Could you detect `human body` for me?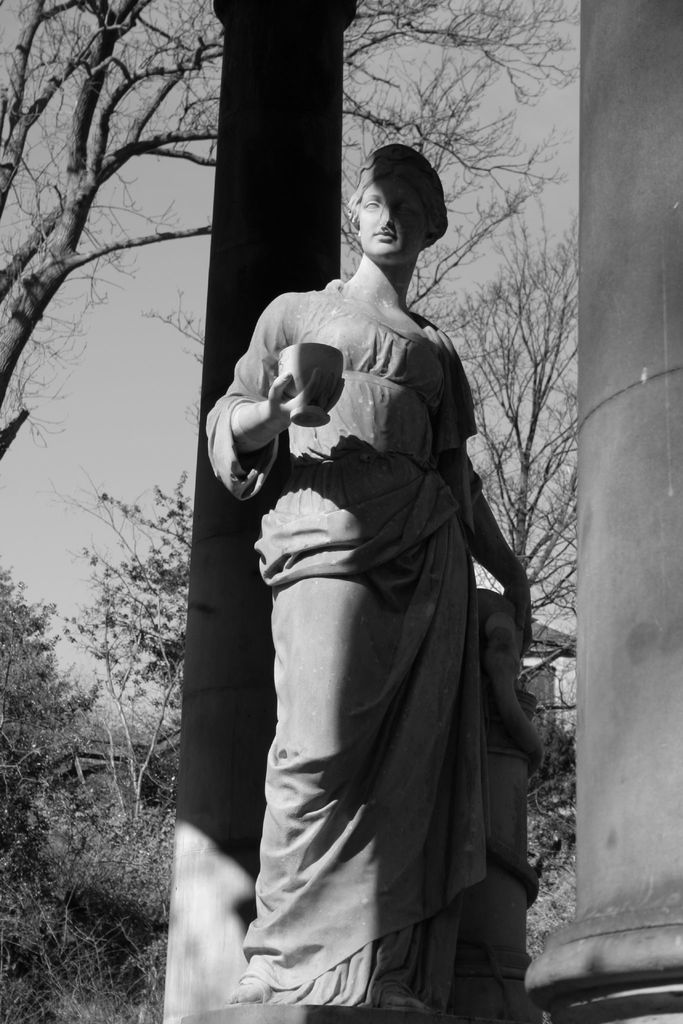
Detection result: 197 180 544 1023.
